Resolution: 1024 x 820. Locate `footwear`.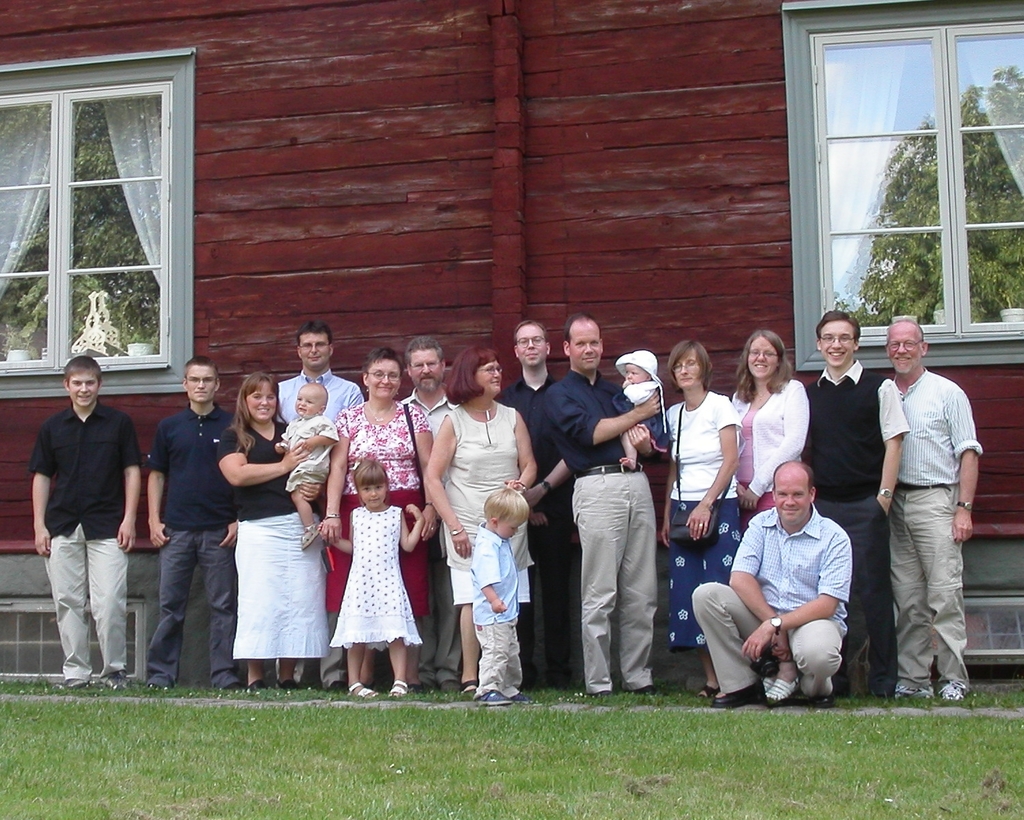
crop(708, 684, 762, 709).
